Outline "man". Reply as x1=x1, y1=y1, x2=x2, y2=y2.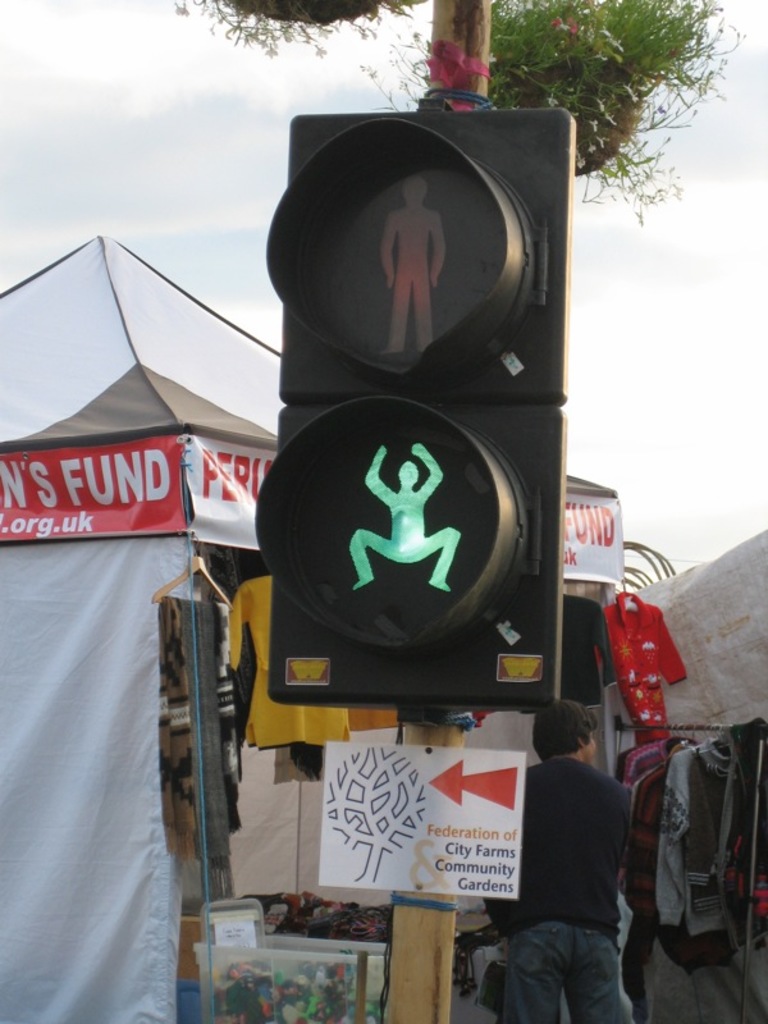
x1=349, y1=442, x2=463, y2=589.
